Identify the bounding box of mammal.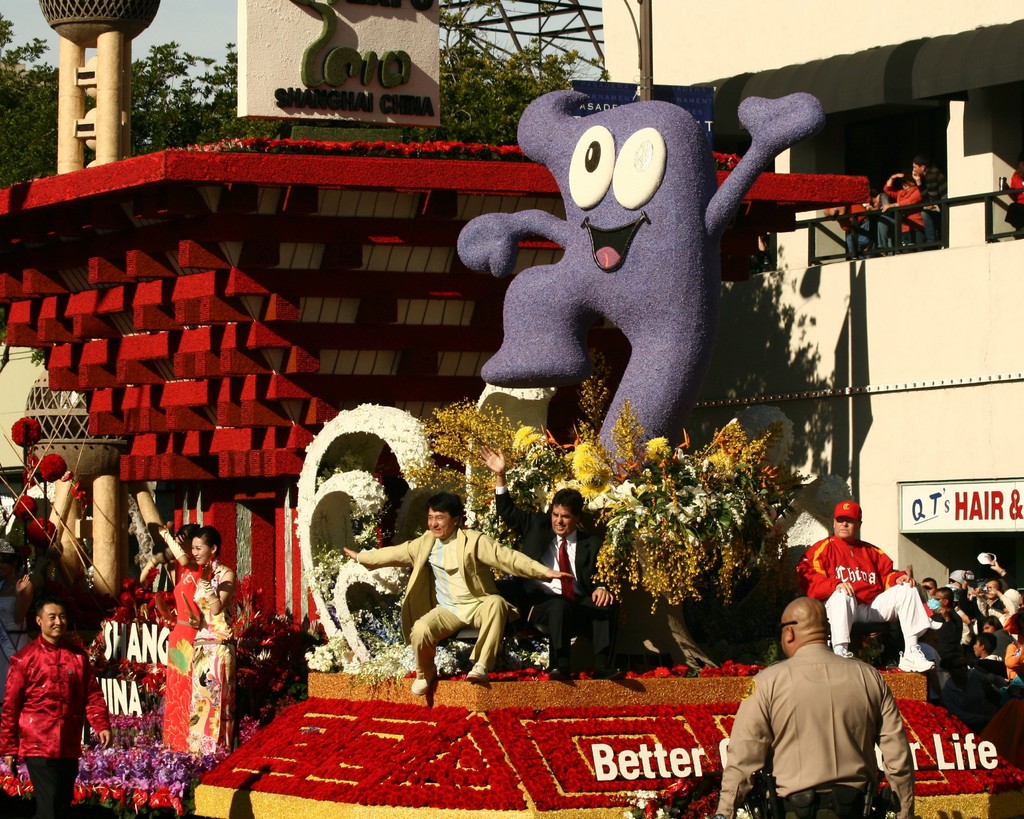
0, 598, 99, 818.
